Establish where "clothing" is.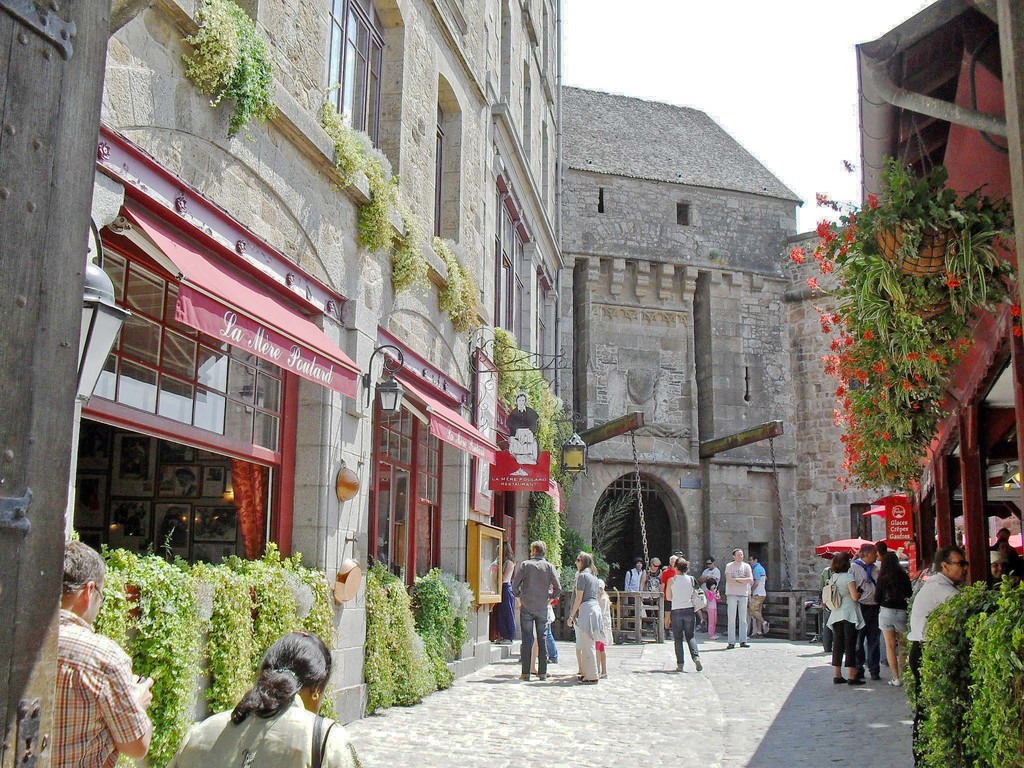
Established at locate(598, 588, 619, 652).
